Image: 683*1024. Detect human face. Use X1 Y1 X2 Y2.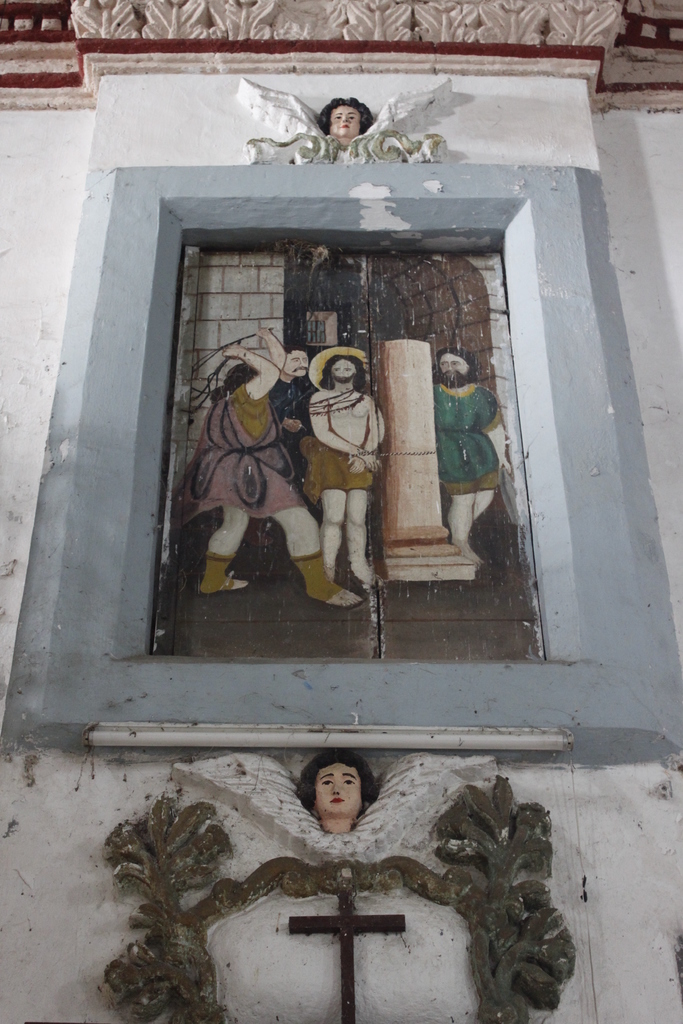
313 756 370 814.
